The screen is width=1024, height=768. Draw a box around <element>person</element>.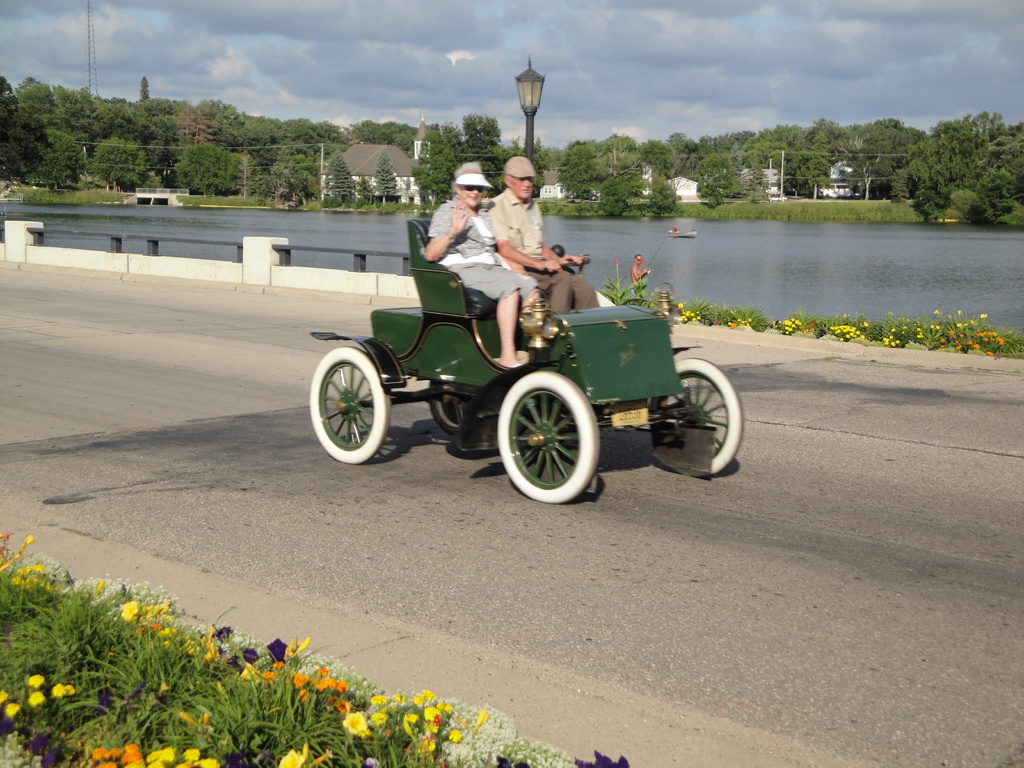
422:155:554:364.
